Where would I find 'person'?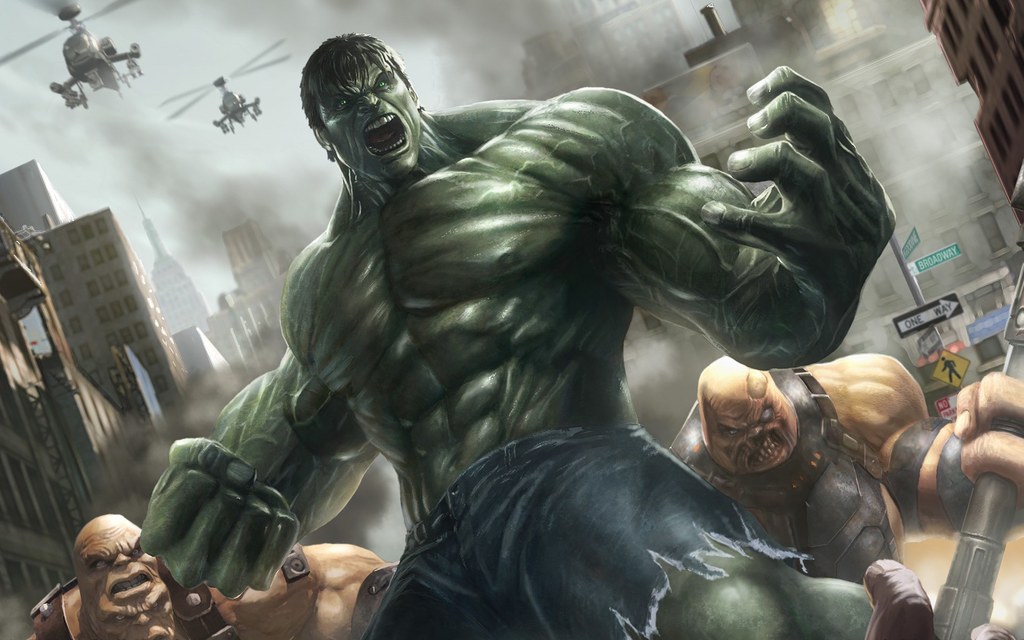
At 669:353:1023:584.
